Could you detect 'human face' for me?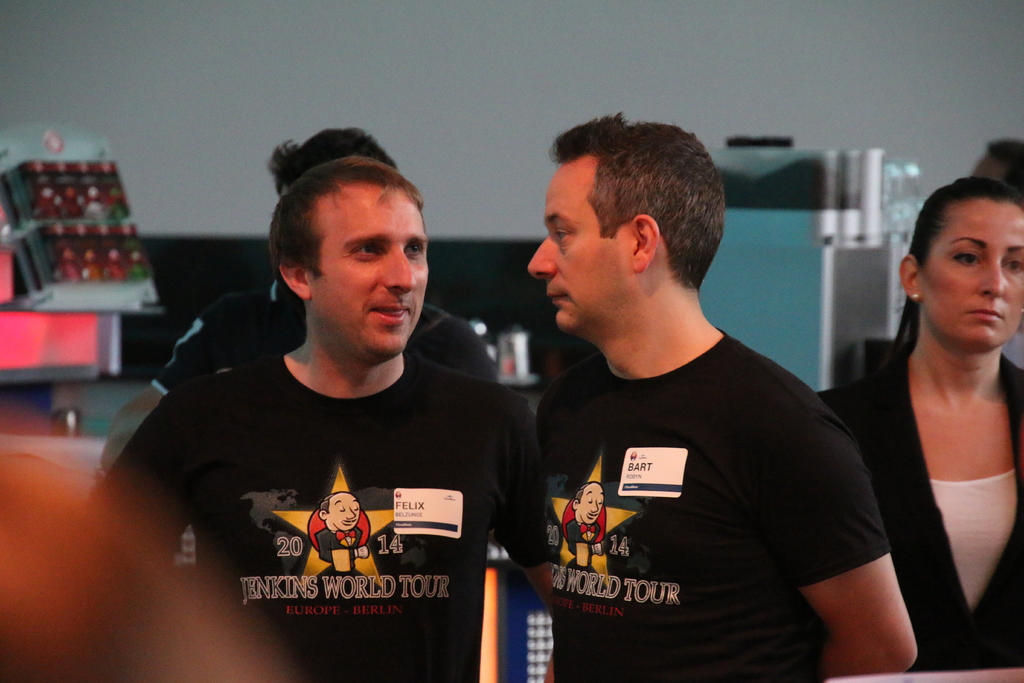
Detection result: (524,165,631,341).
